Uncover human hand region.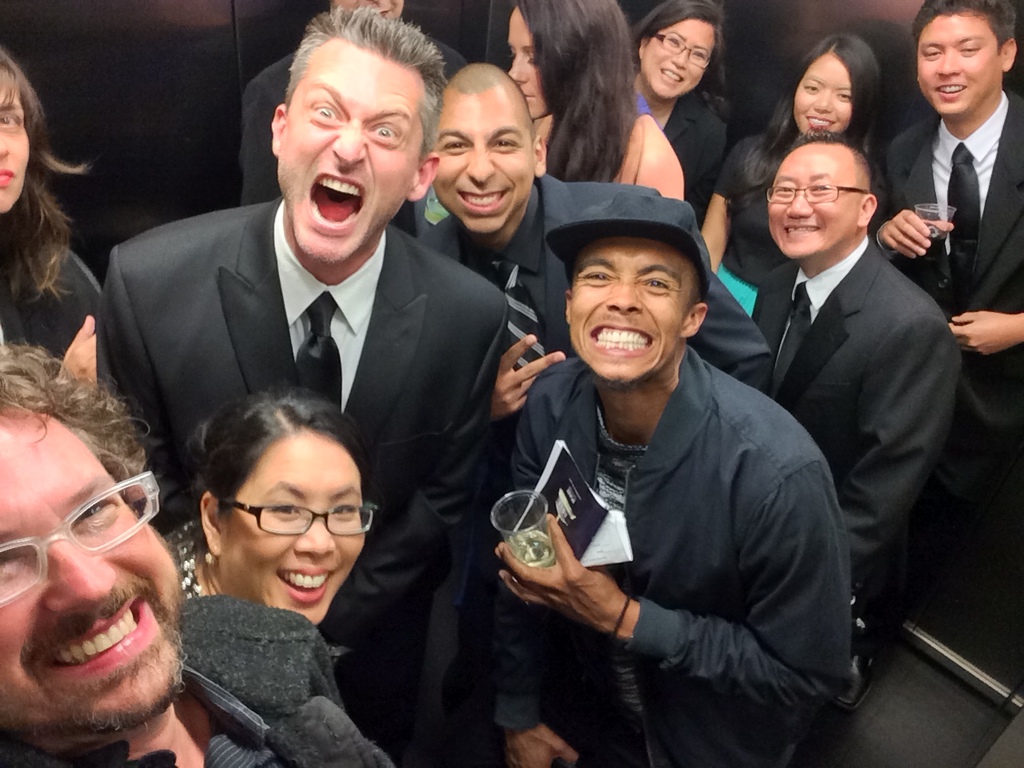
Uncovered: l=876, t=208, r=958, b=260.
